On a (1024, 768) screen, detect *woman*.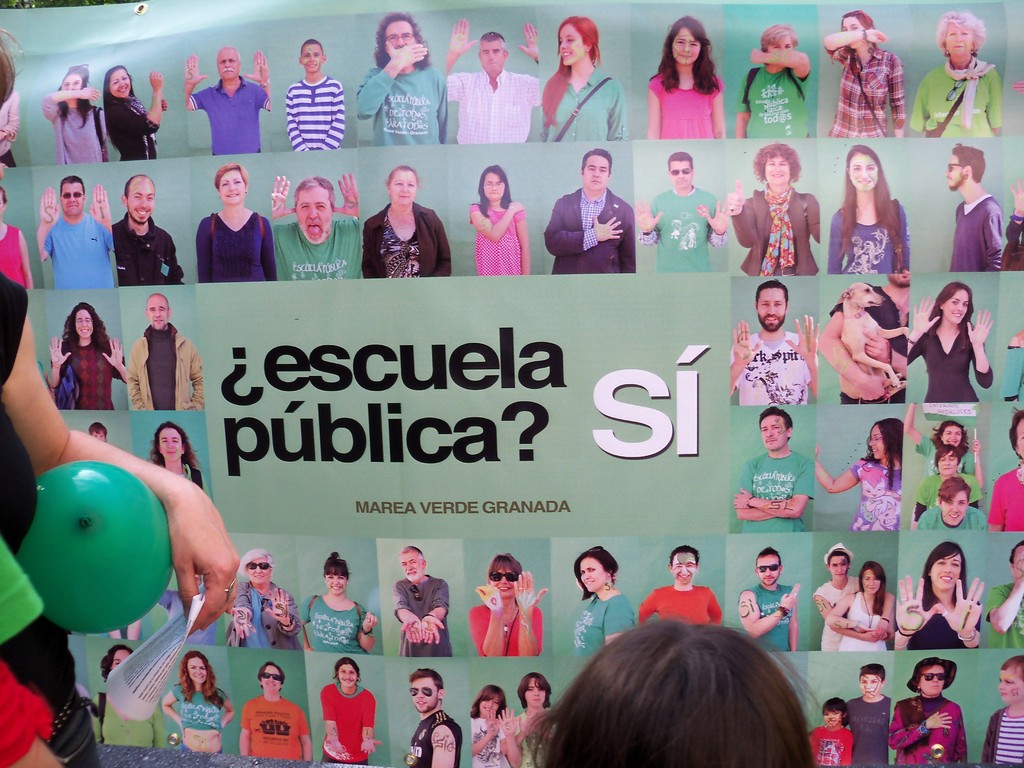
<region>986, 404, 1023, 527</region>.
